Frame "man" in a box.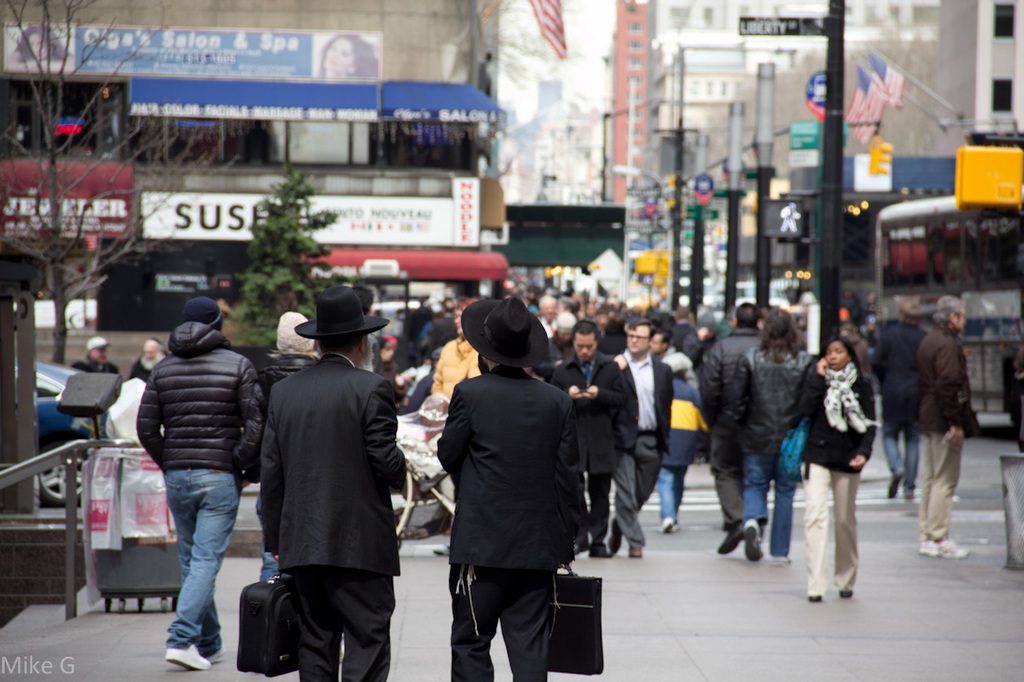
detection(233, 293, 407, 680).
